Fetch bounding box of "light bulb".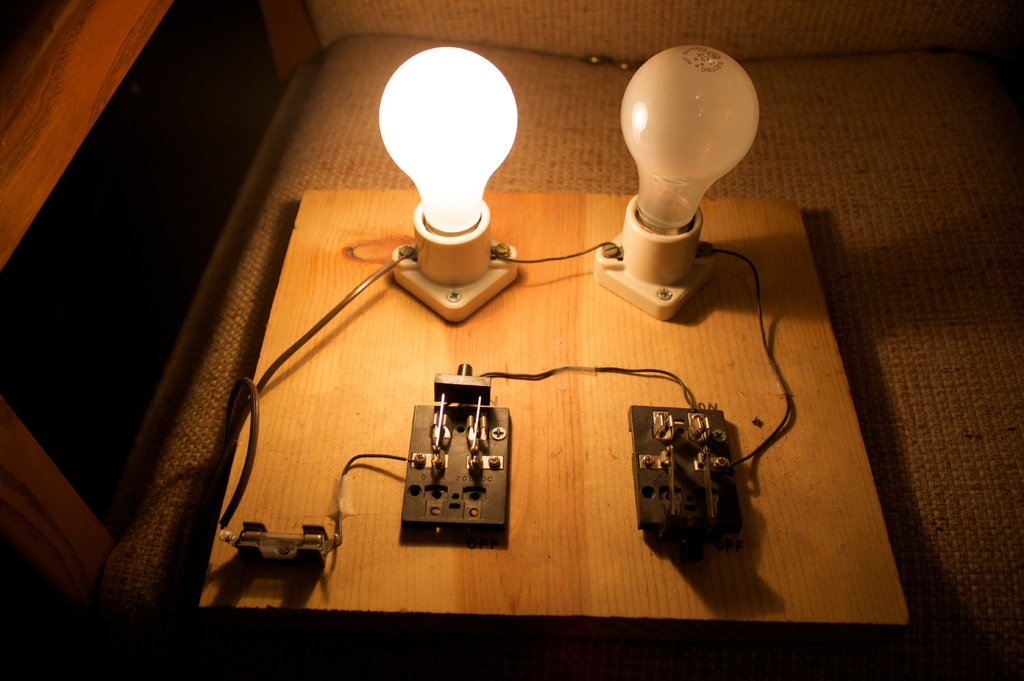
Bbox: bbox=[379, 45, 518, 232].
